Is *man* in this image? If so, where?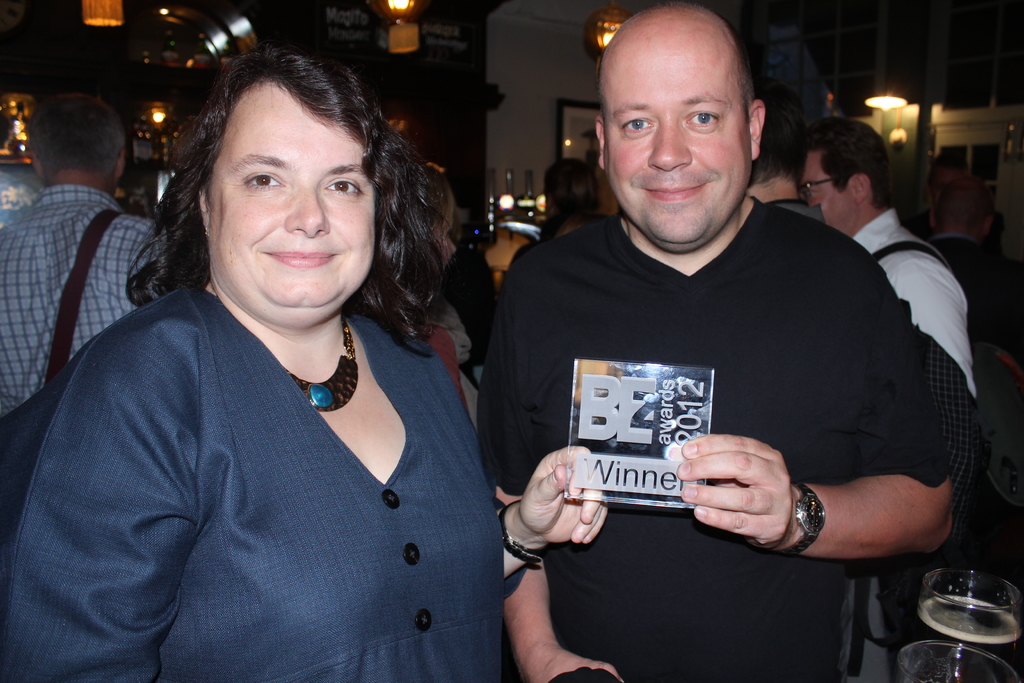
Yes, at {"x1": 479, "y1": 9, "x2": 974, "y2": 682}.
